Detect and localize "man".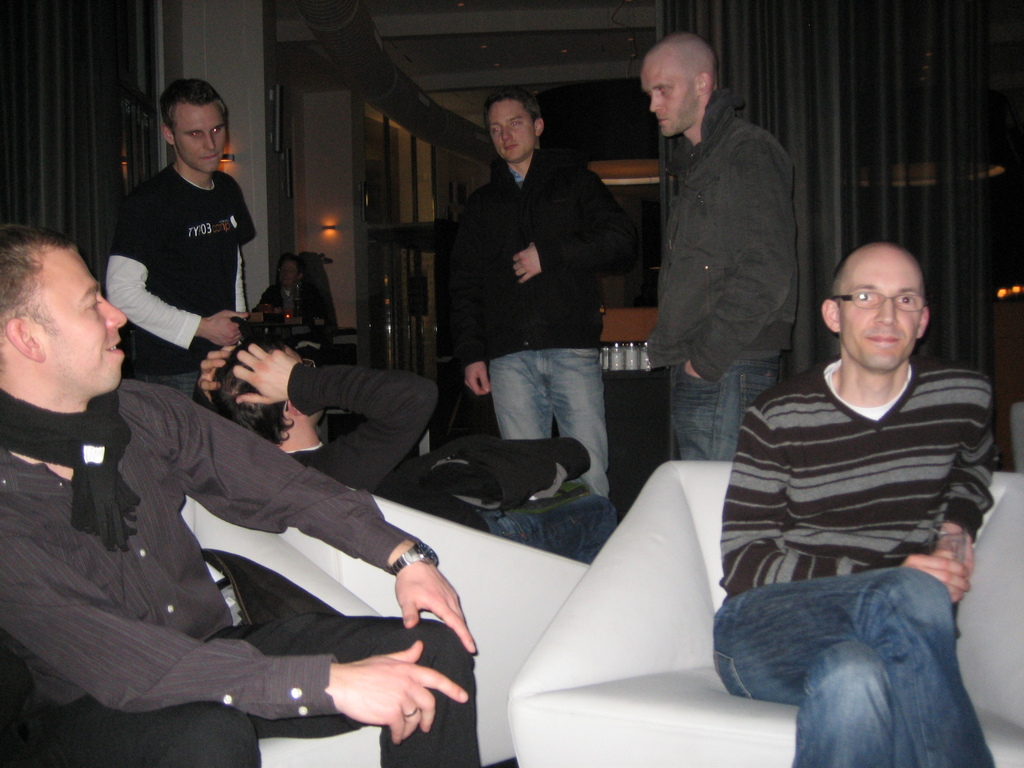
Localized at (x1=193, y1=334, x2=619, y2=560).
